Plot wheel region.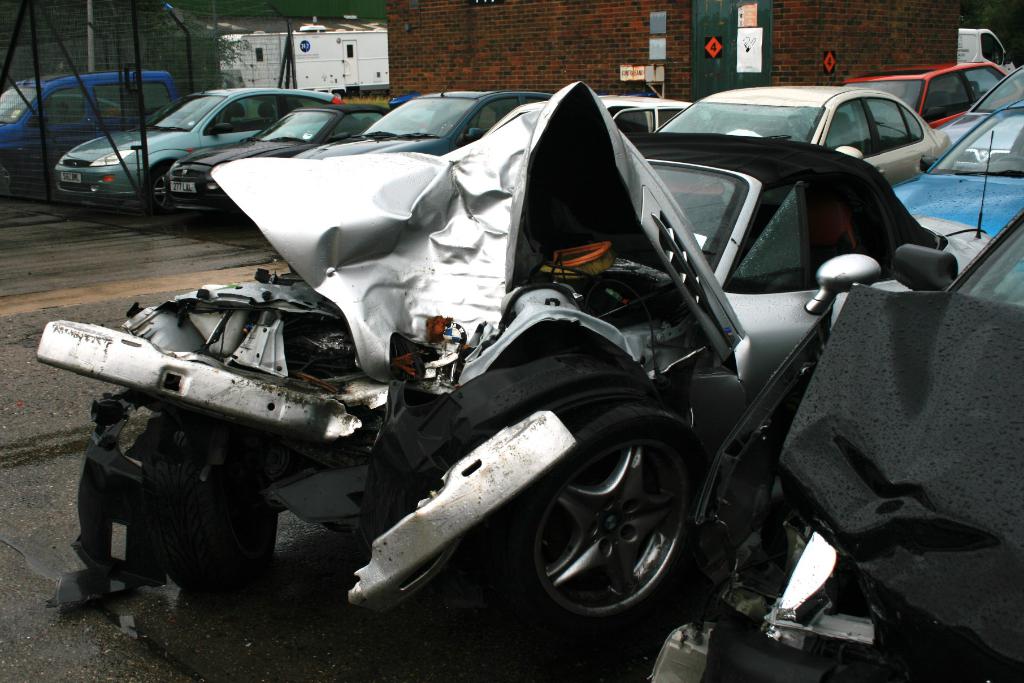
Plotted at x1=998, y1=152, x2=1023, y2=163.
